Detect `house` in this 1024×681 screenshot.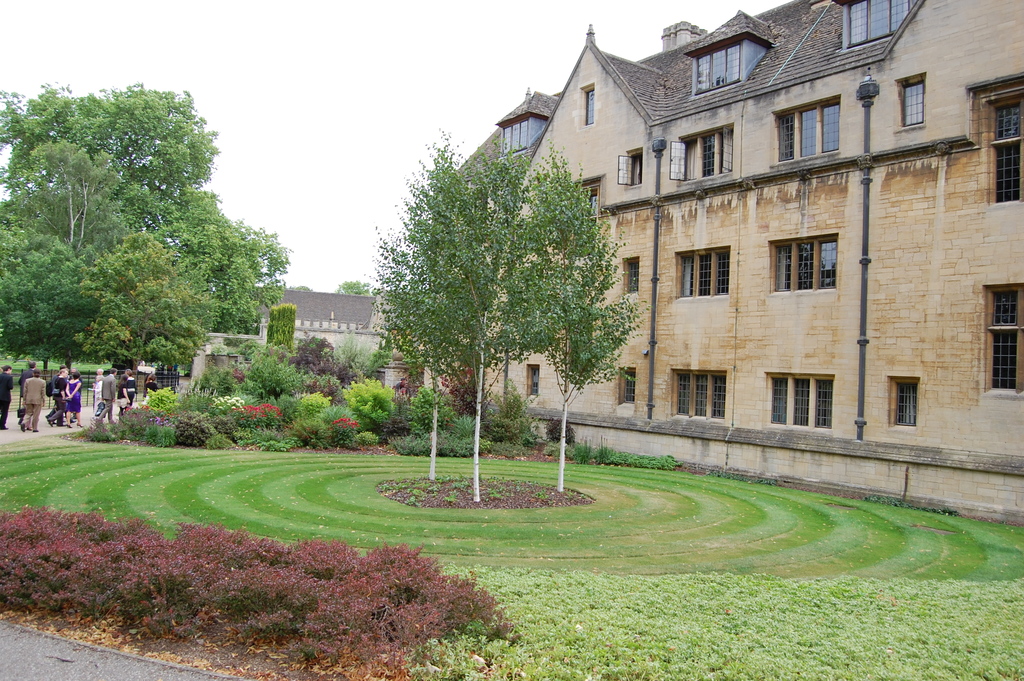
Detection: bbox=[471, 0, 1021, 529].
